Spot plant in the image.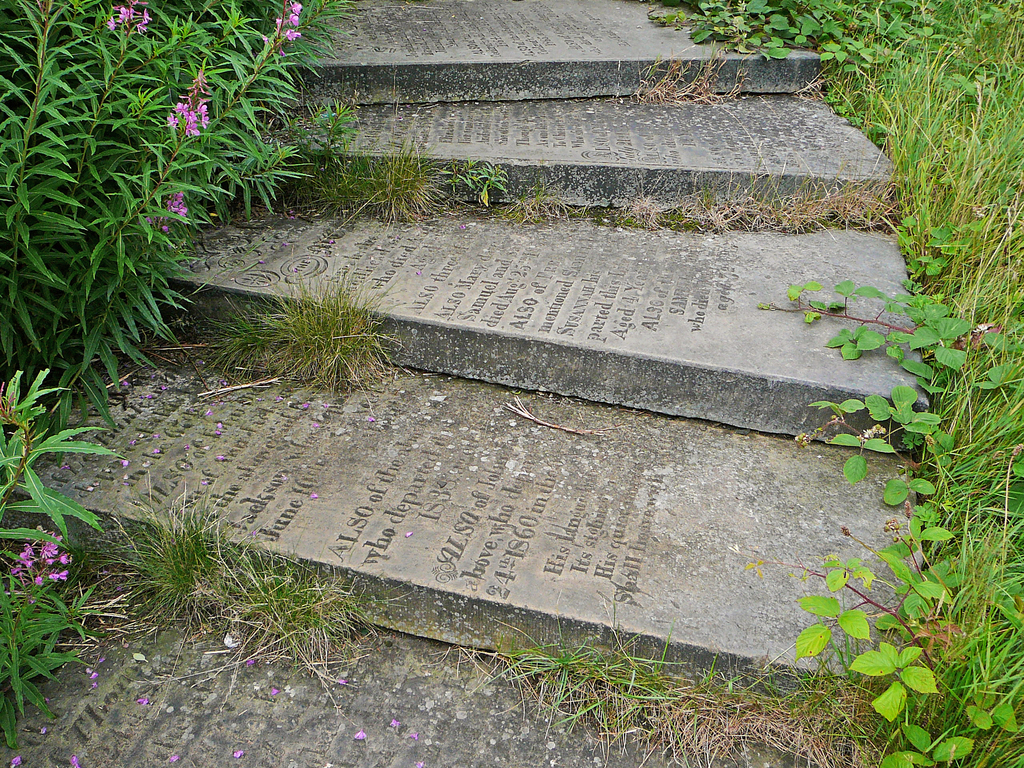
plant found at 233/538/380/676.
